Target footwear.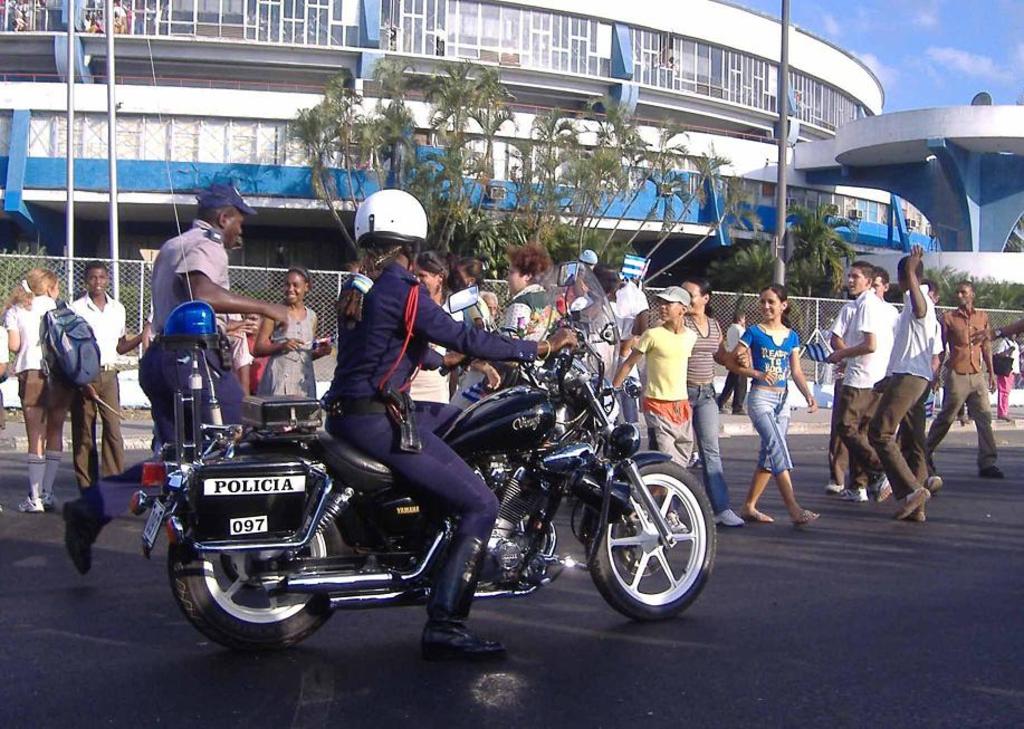
Target region: bbox(872, 476, 893, 499).
